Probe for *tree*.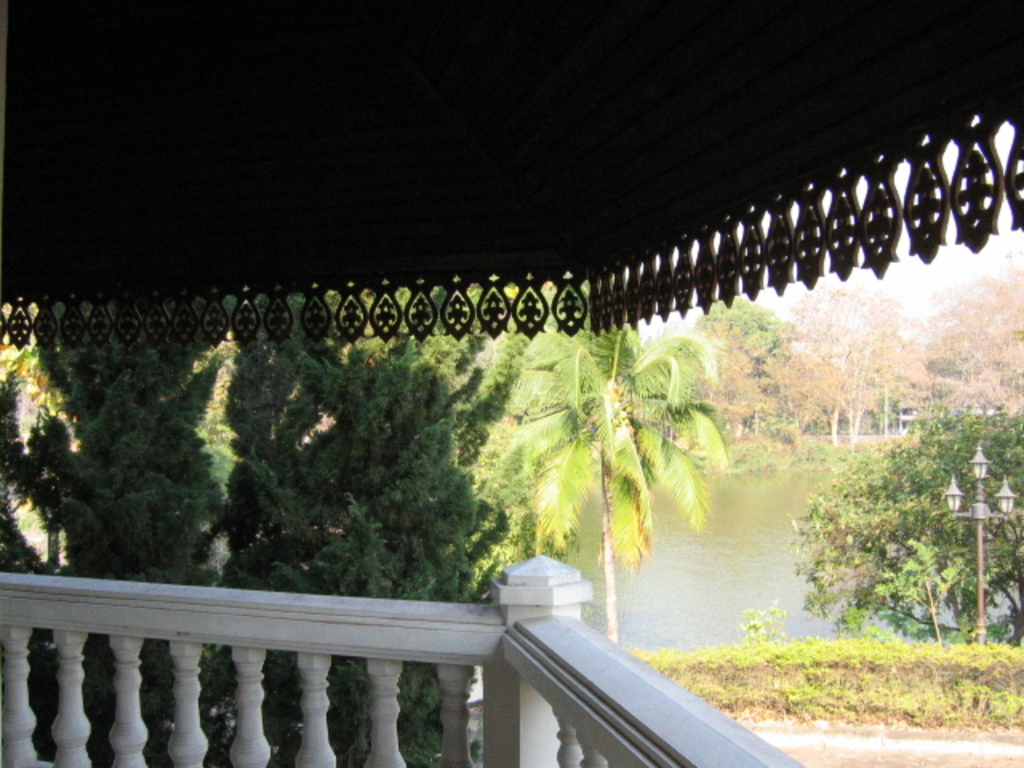
Probe result: 702:283:806:451.
